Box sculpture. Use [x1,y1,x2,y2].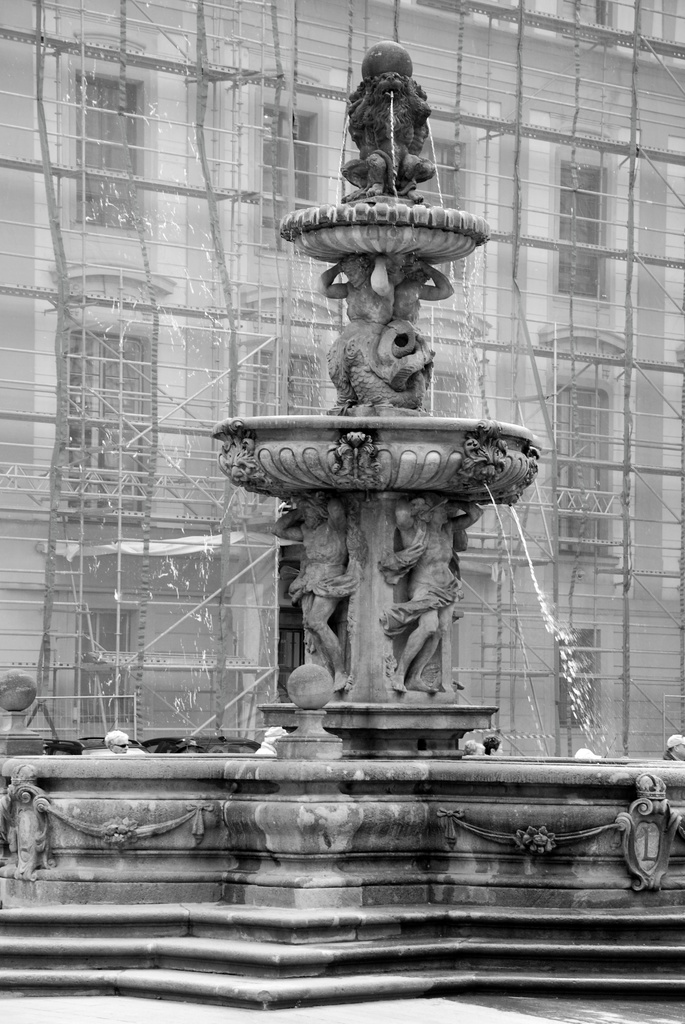
[219,430,268,486].
